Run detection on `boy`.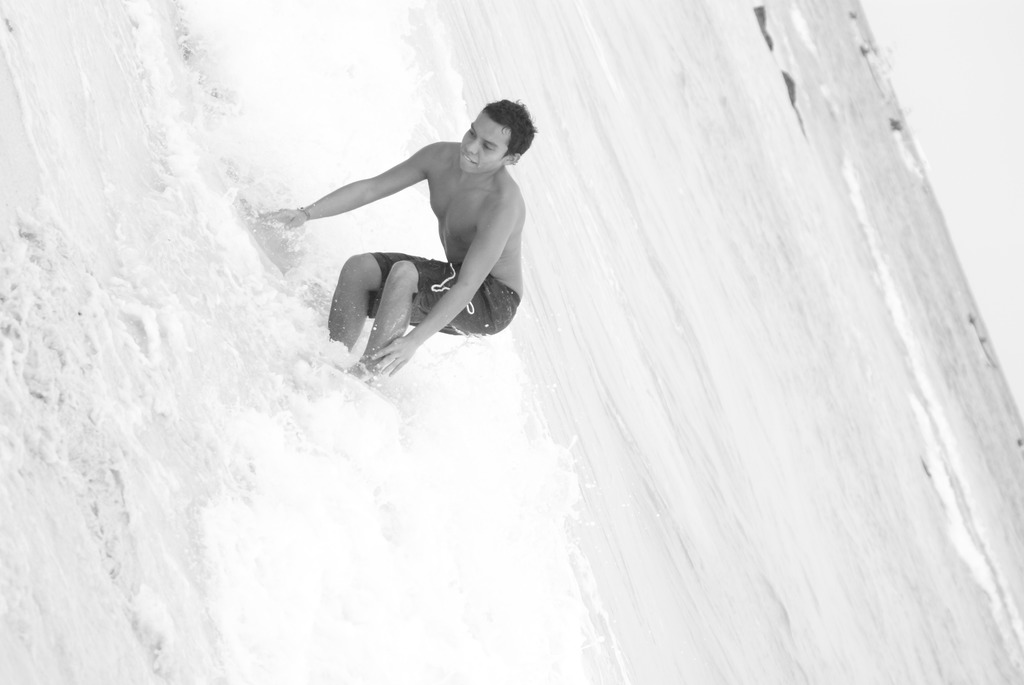
Result: pyautogui.locateOnScreen(277, 94, 558, 389).
